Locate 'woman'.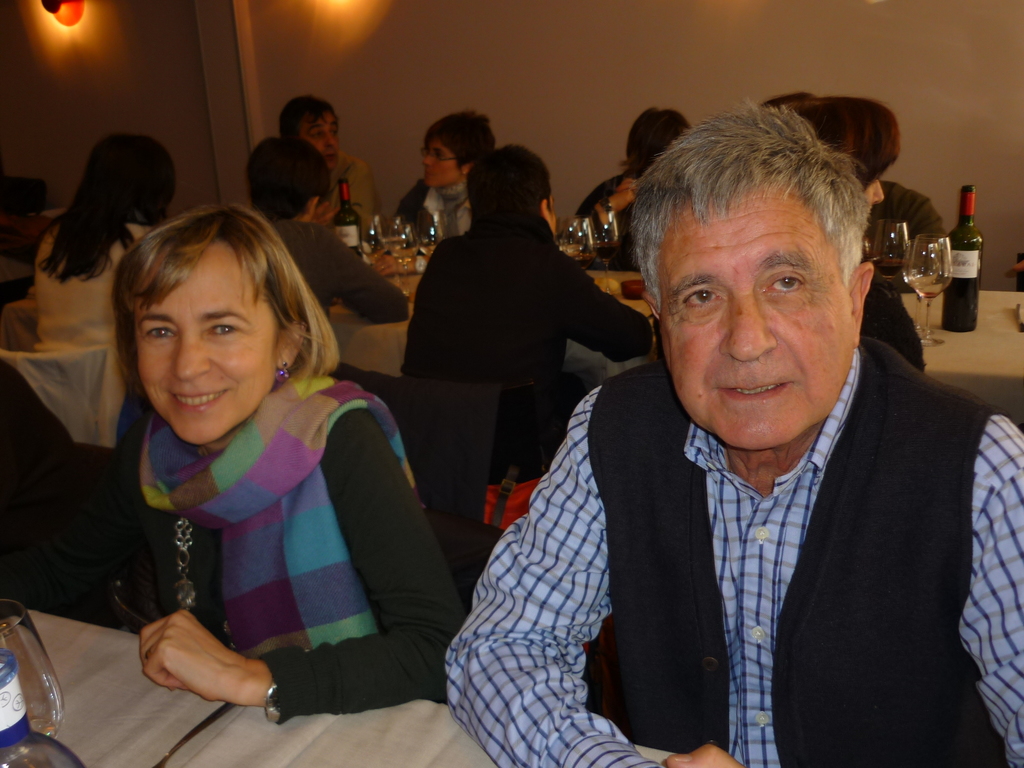
Bounding box: left=573, top=109, right=689, bottom=273.
